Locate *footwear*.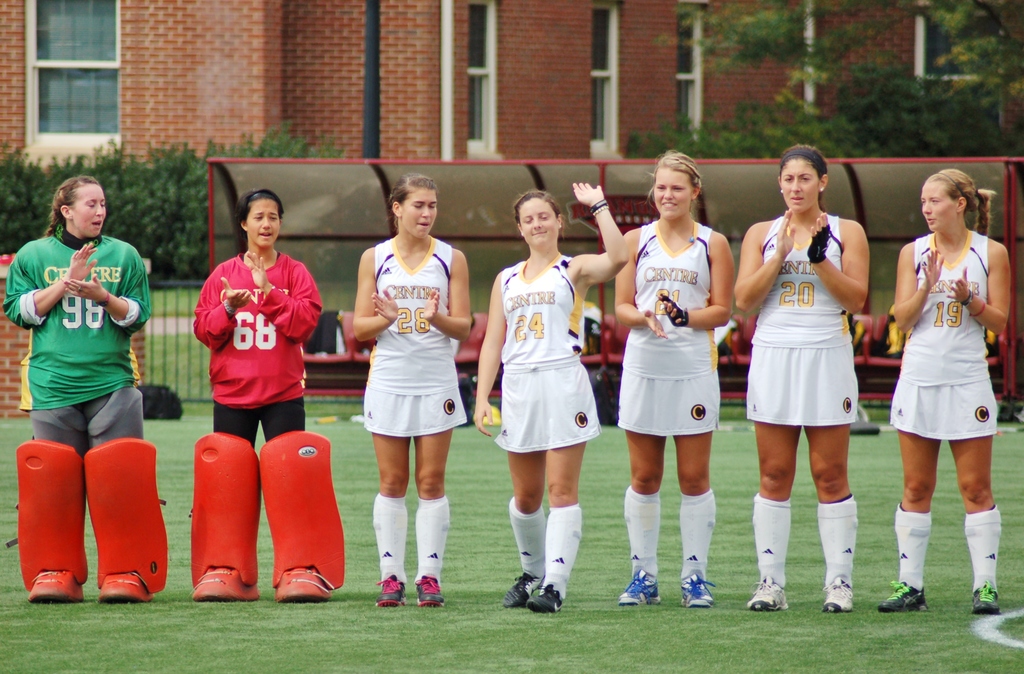
Bounding box: crop(526, 582, 569, 614).
